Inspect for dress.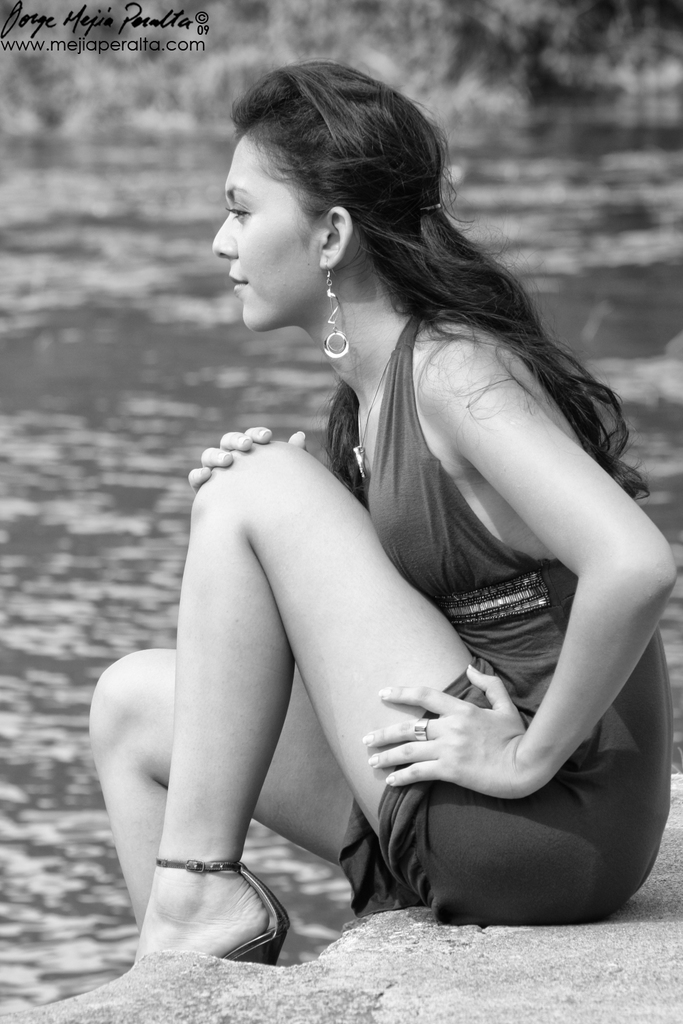
Inspection: bbox=[332, 313, 674, 925].
